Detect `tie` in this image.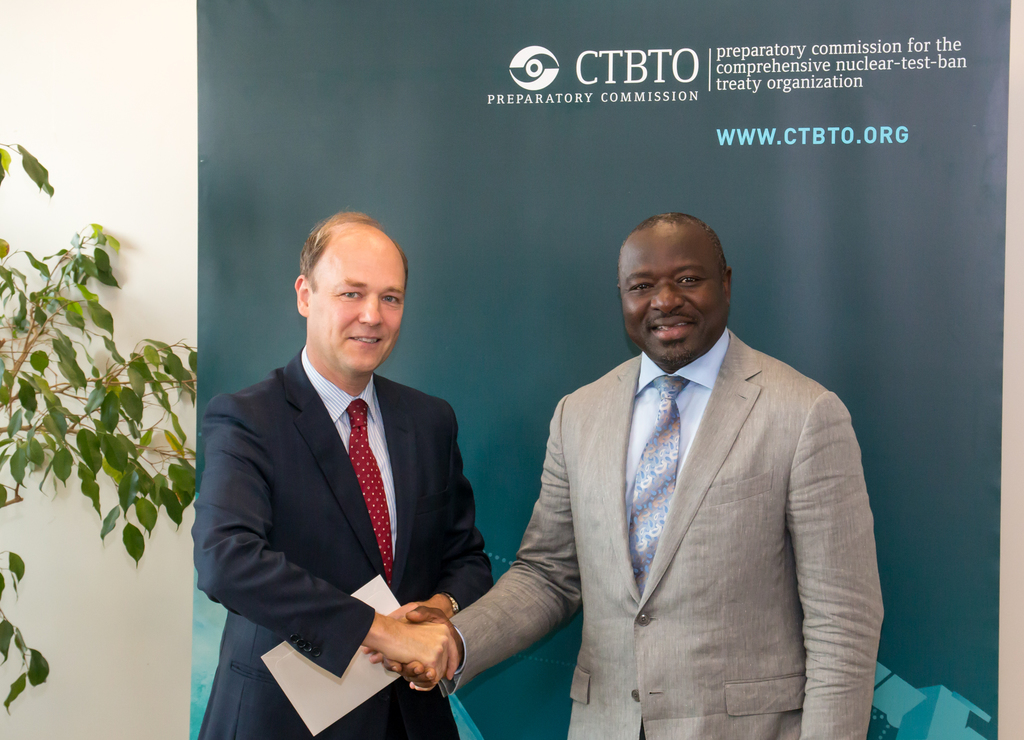
Detection: x1=627 y1=374 x2=689 y2=592.
